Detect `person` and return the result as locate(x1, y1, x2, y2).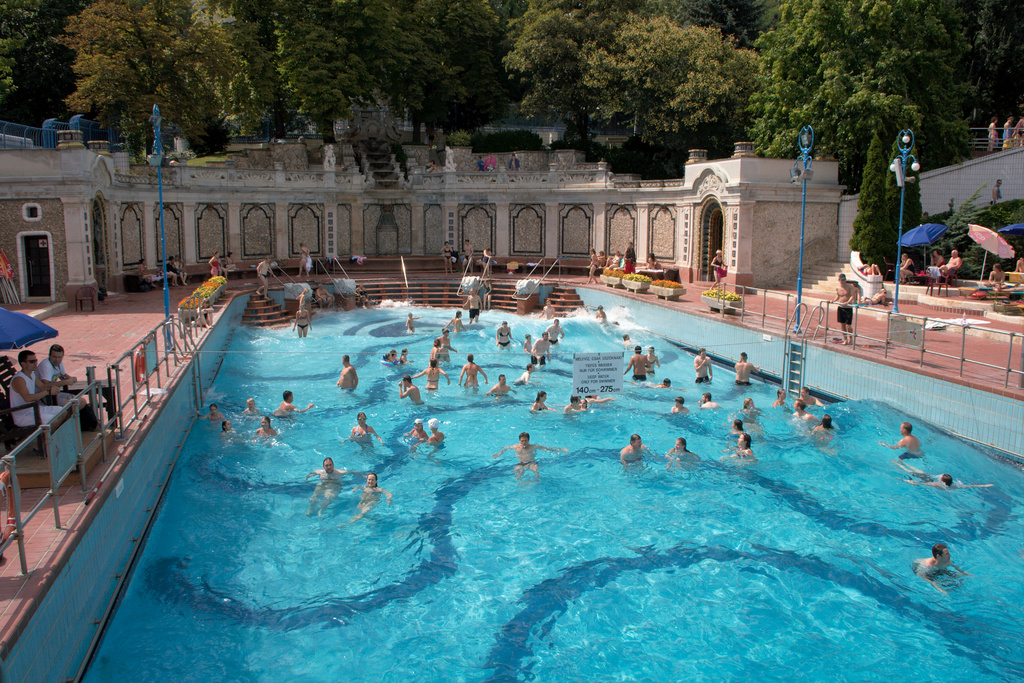
locate(669, 393, 692, 421).
